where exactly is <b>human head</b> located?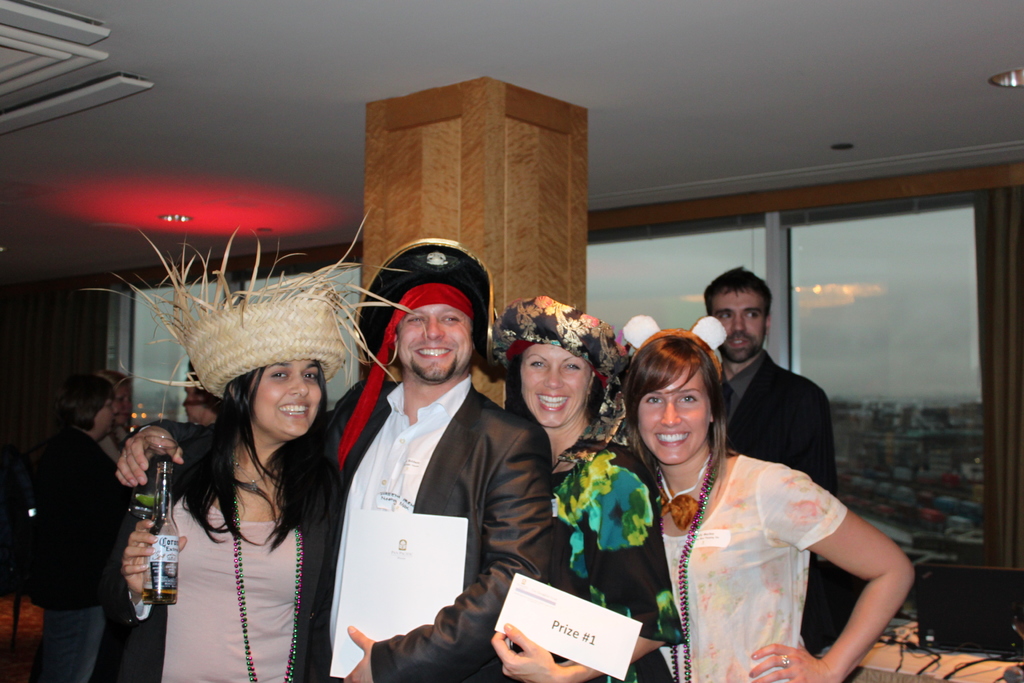
Its bounding box is detection(510, 311, 601, 427).
